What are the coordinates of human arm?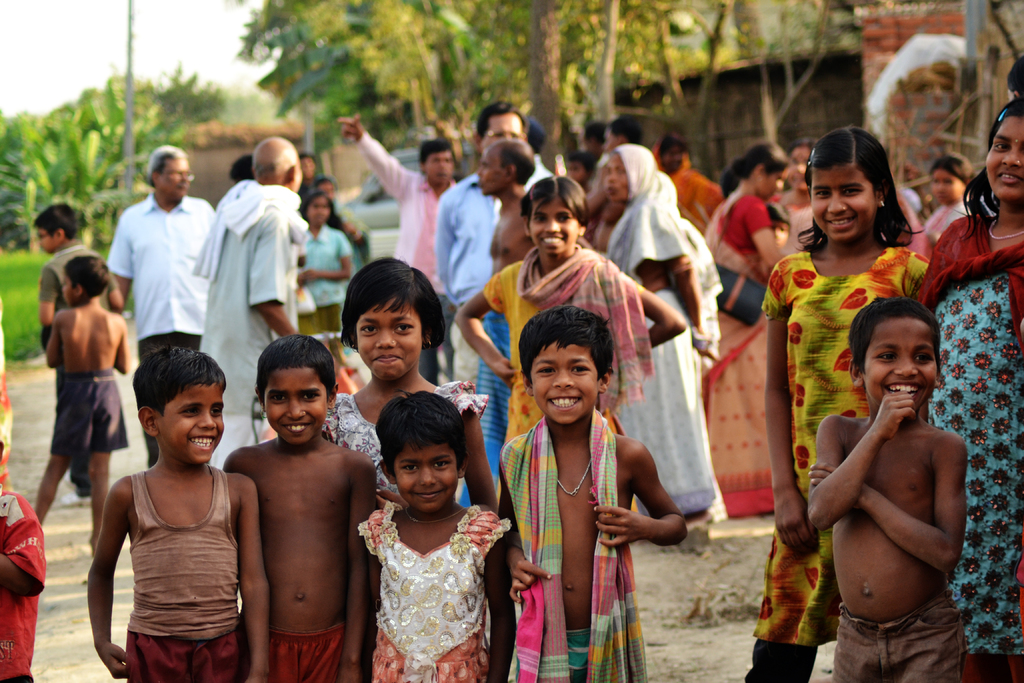
rect(496, 448, 551, 602).
